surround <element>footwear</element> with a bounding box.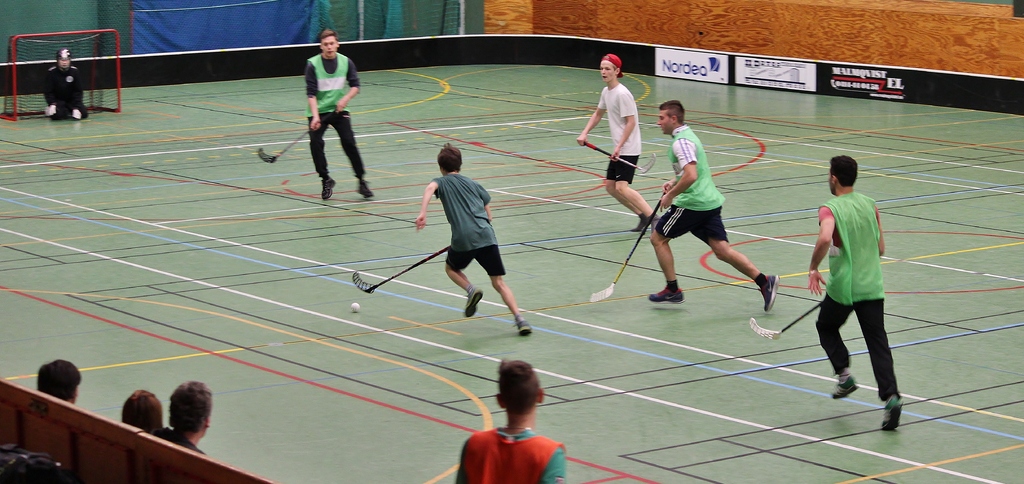
x1=465 y1=284 x2=486 y2=318.
